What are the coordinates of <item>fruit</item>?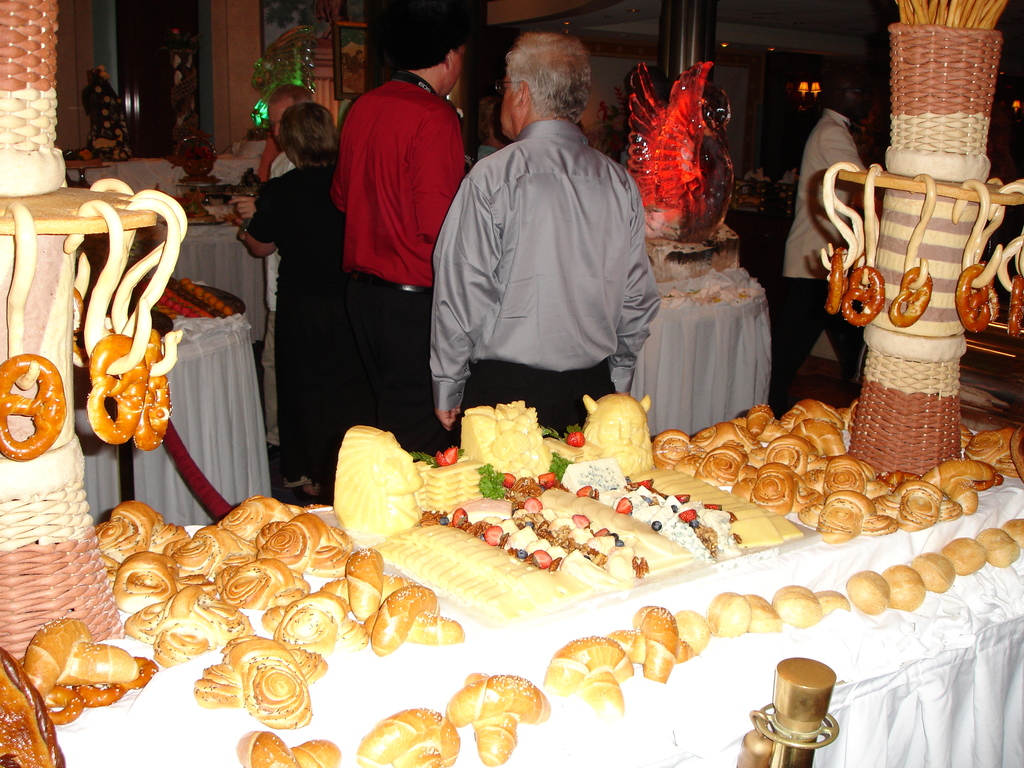
Rect(485, 524, 508, 543).
